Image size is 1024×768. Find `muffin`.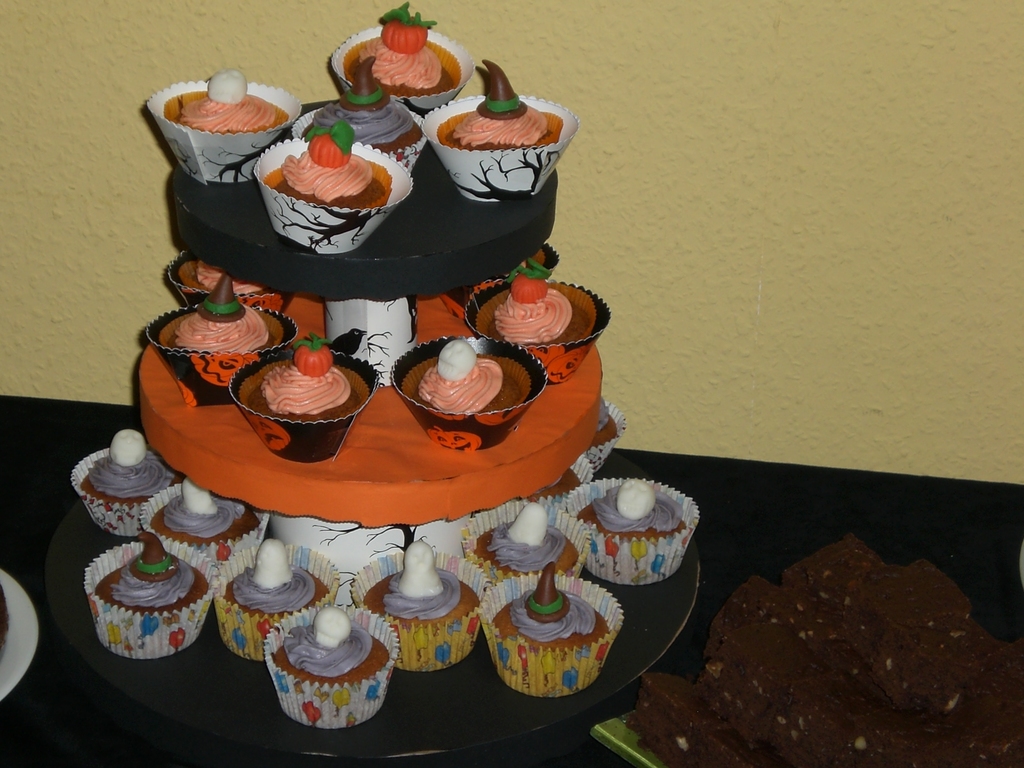
x1=328, y1=4, x2=474, y2=114.
